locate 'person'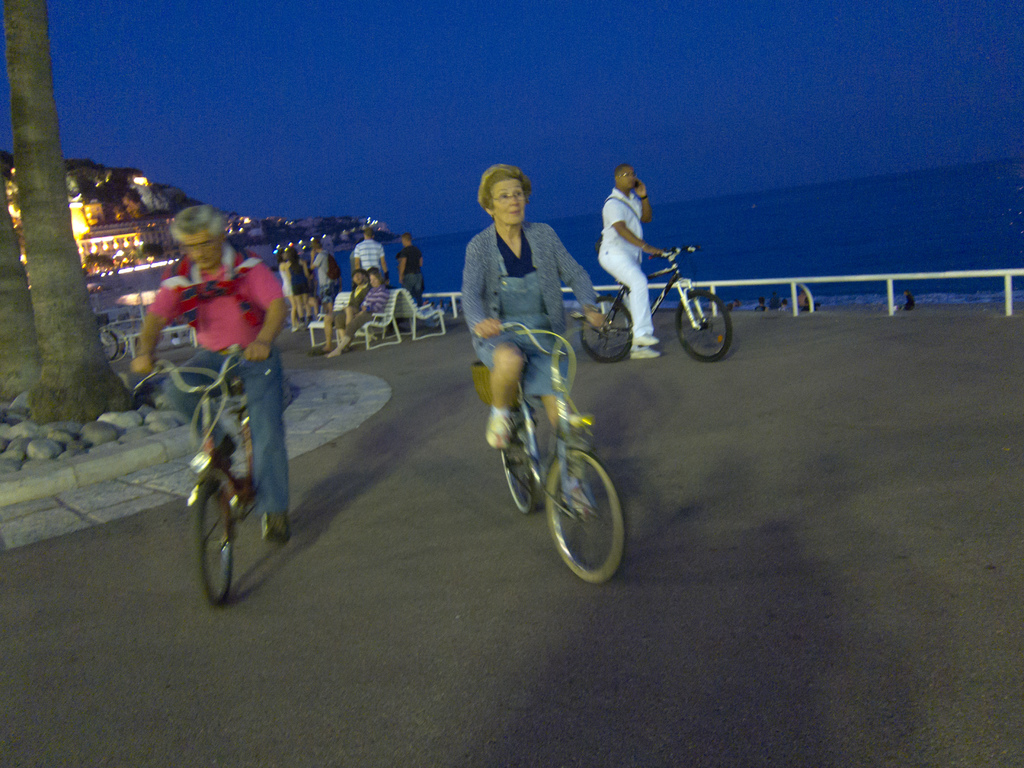
[left=597, top=164, right=664, bottom=360]
